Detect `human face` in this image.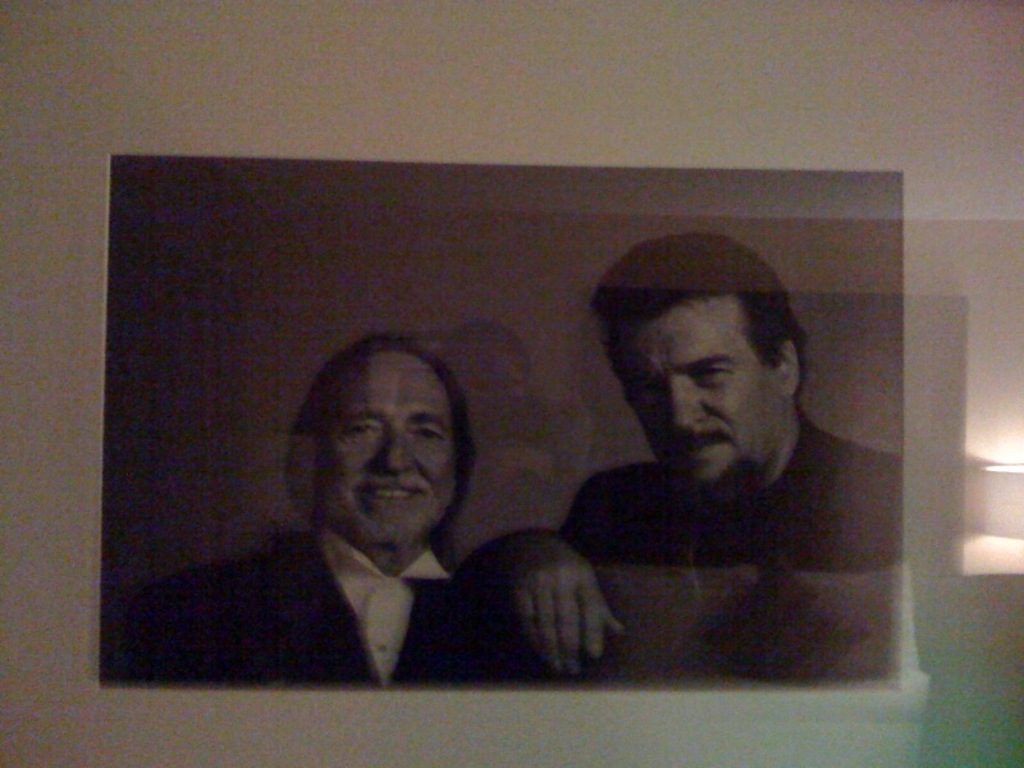
Detection: bbox=[618, 305, 785, 492].
